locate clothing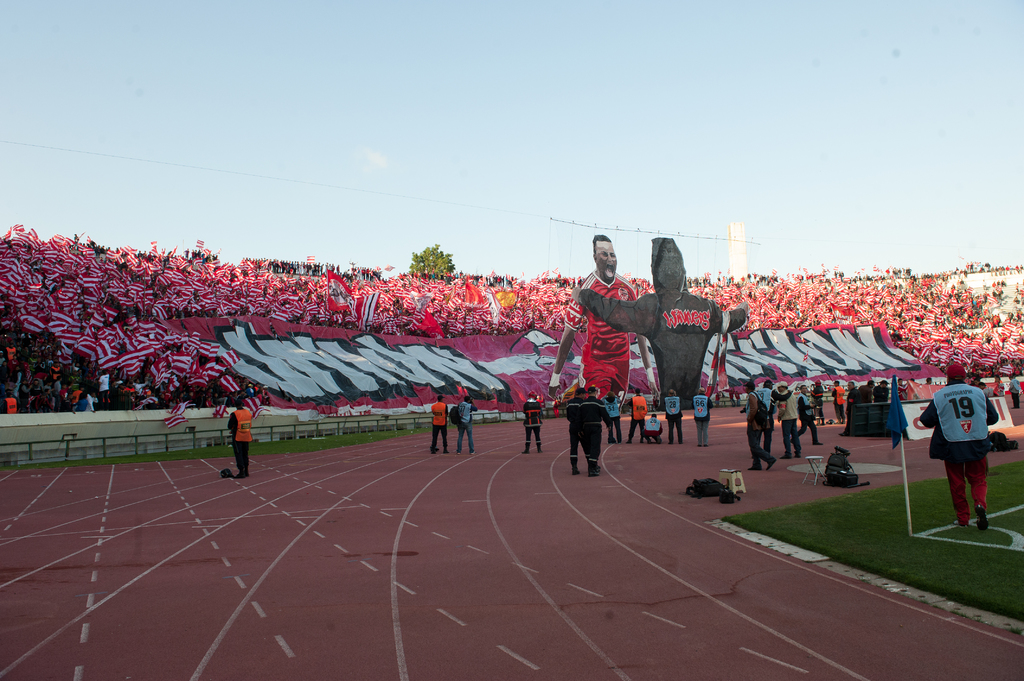
rect(630, 399, 646, 439)
